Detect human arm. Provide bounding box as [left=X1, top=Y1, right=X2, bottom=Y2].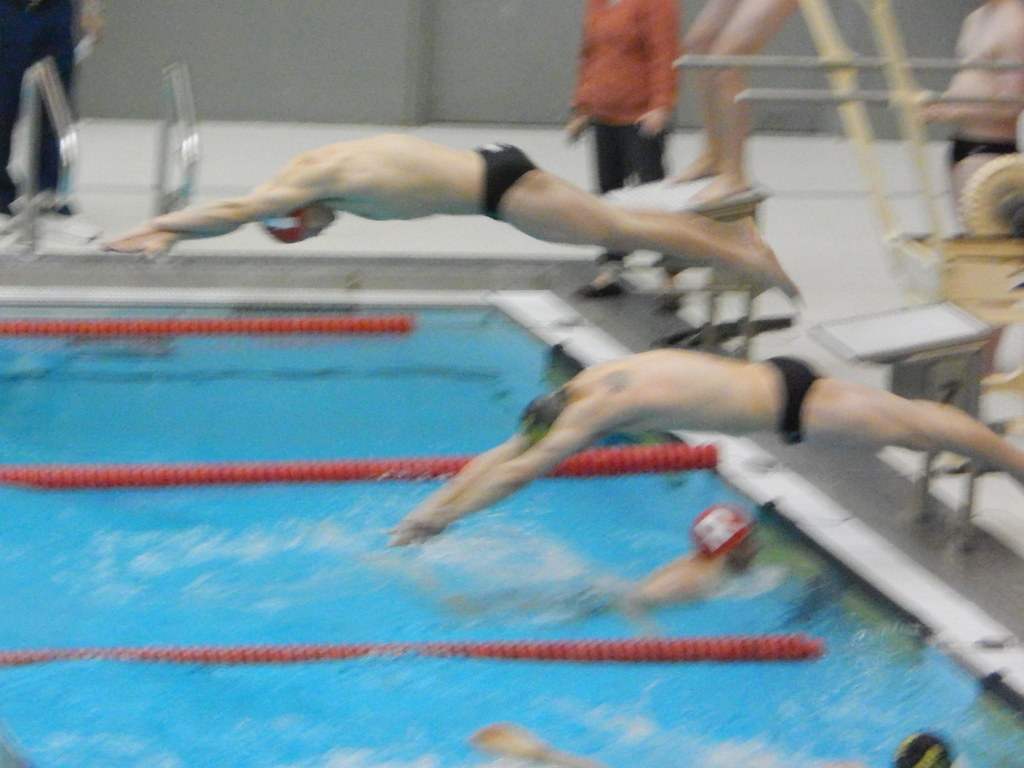
[left=405, top=410, right=588, bottom=546].
